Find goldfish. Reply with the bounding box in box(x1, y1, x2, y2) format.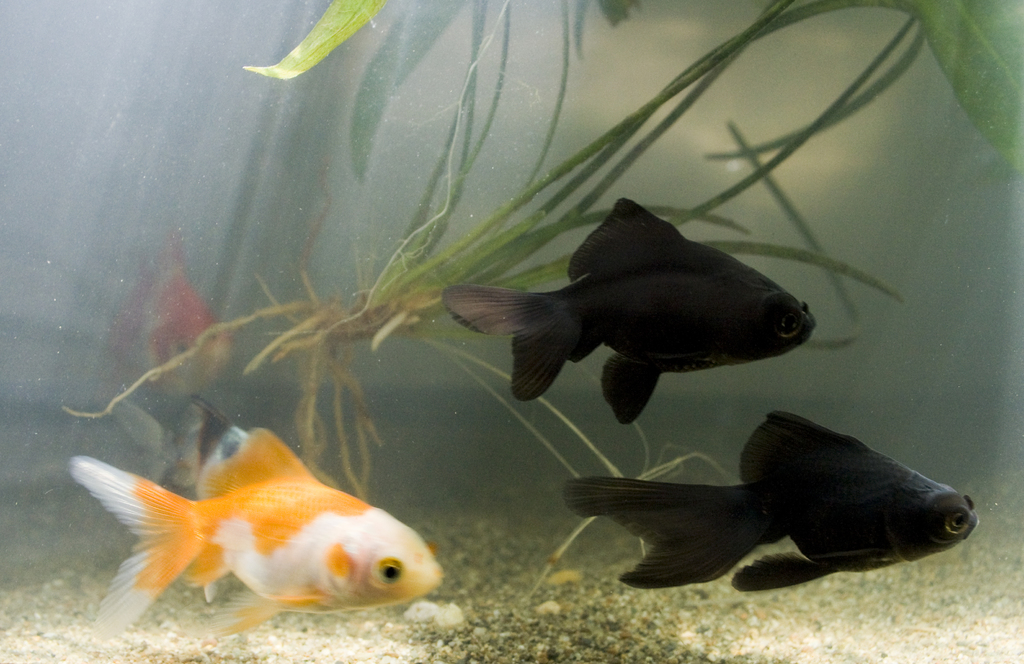
box(442, 198, 819, 424).
